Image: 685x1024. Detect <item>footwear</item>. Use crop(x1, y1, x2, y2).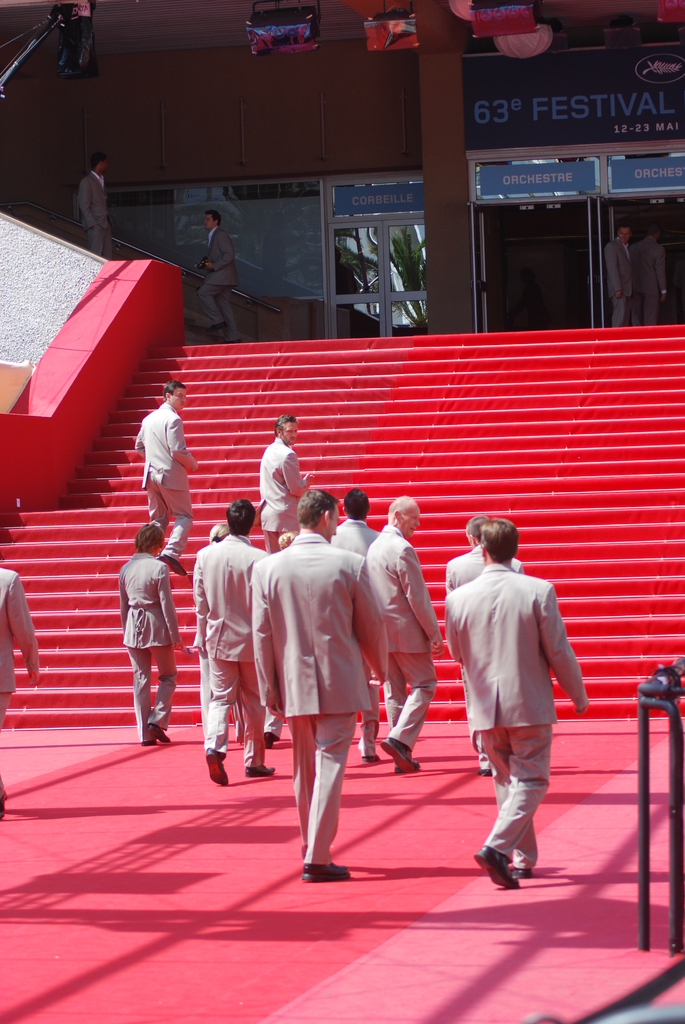
crop(204, 748, 230, 787).
